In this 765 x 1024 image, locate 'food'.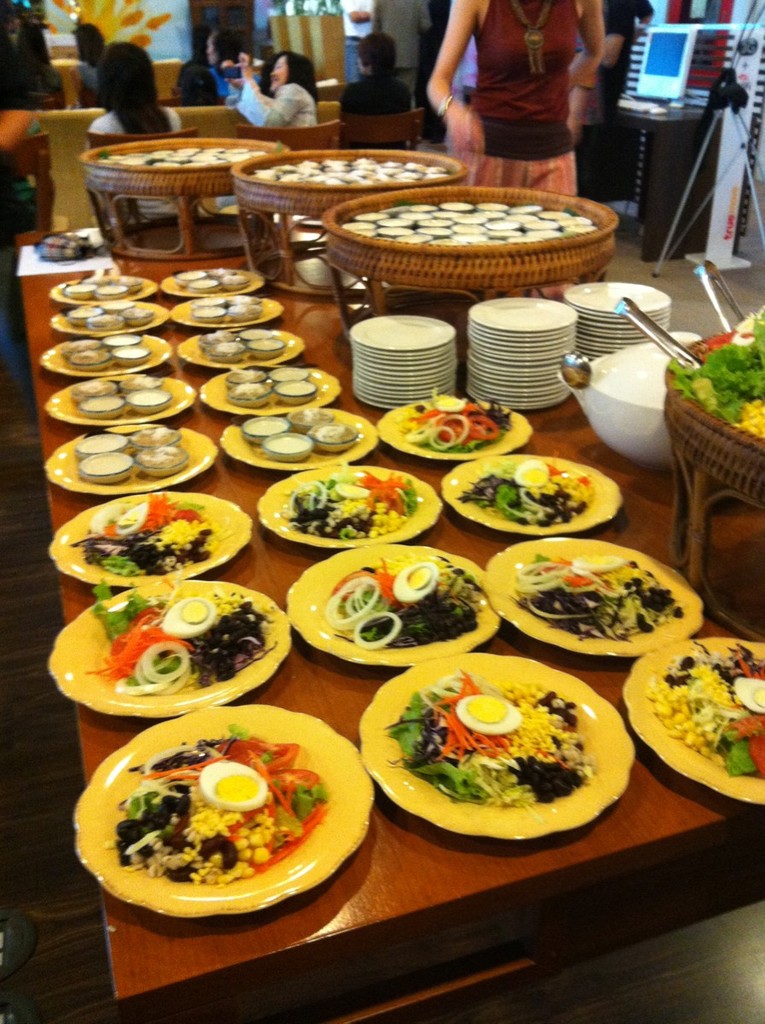
Bounding box: (x1=384, y1=666, x2=578, y2=821).
